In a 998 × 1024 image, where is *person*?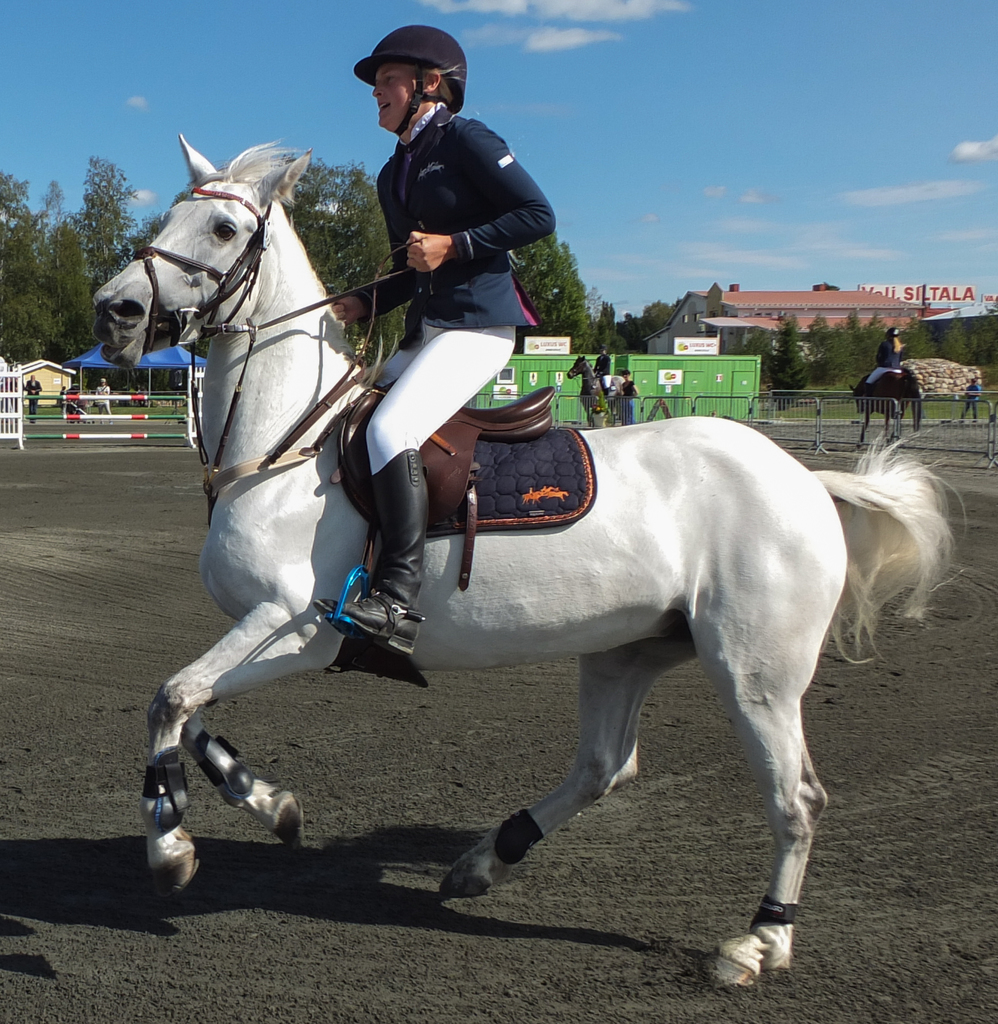
<region>594, 353, 612, 393</region>.
